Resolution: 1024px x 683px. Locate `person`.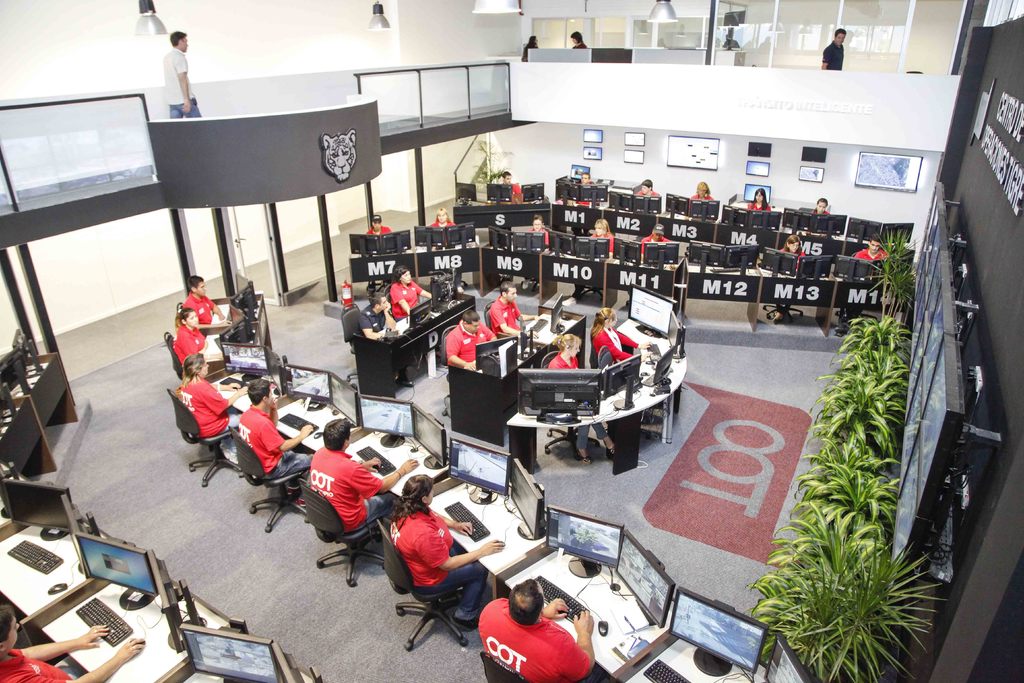
(821,26,846,74).
